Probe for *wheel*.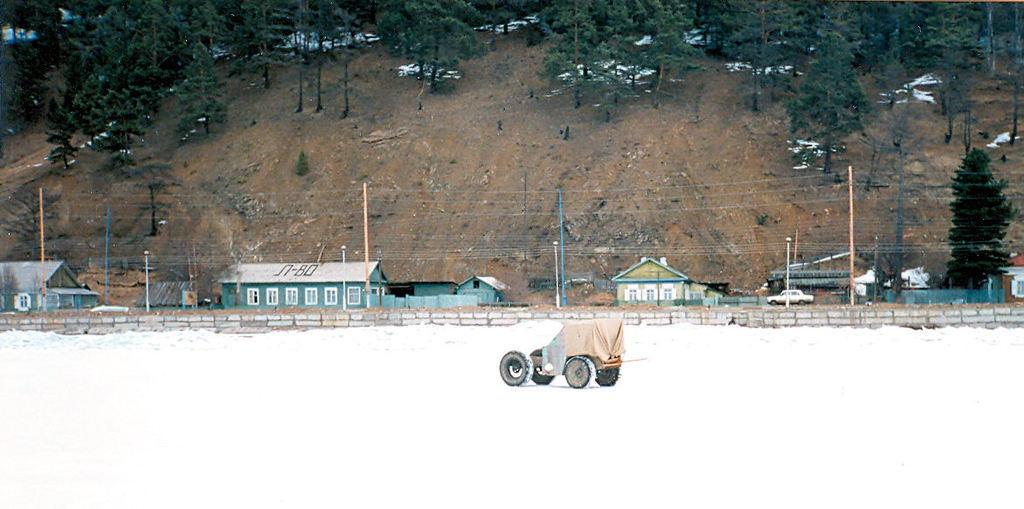
Probe result: Rect(595, 368, 619, 384).
